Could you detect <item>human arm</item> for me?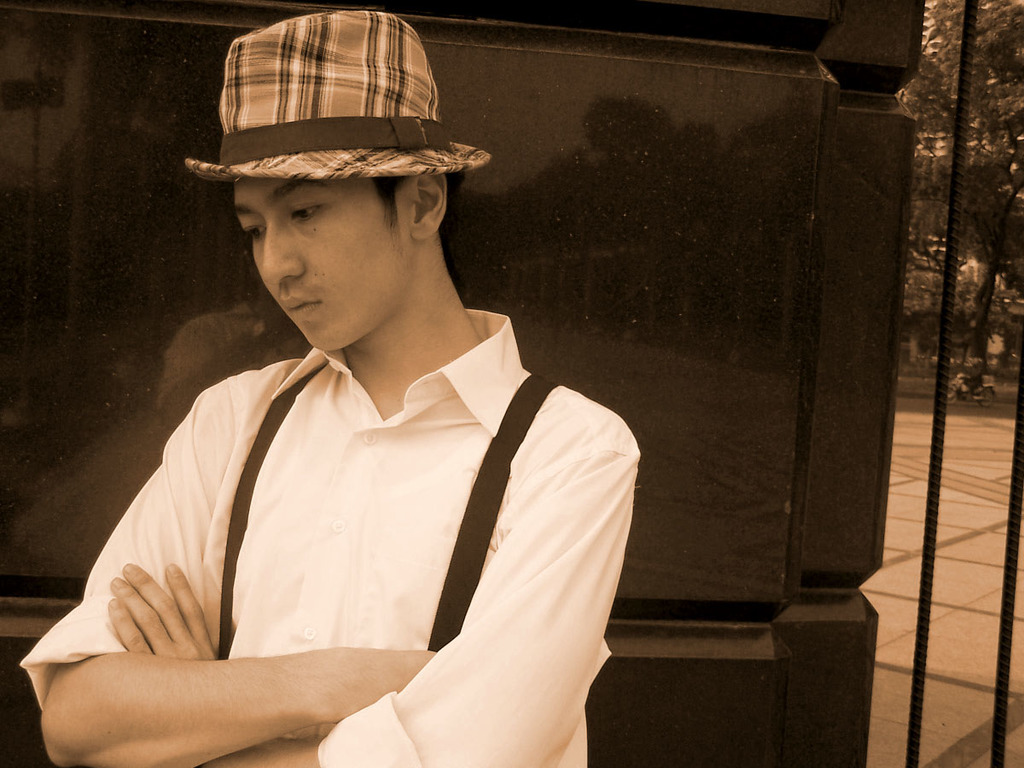
Detection result: bbox(101, 404, 641, 767).
